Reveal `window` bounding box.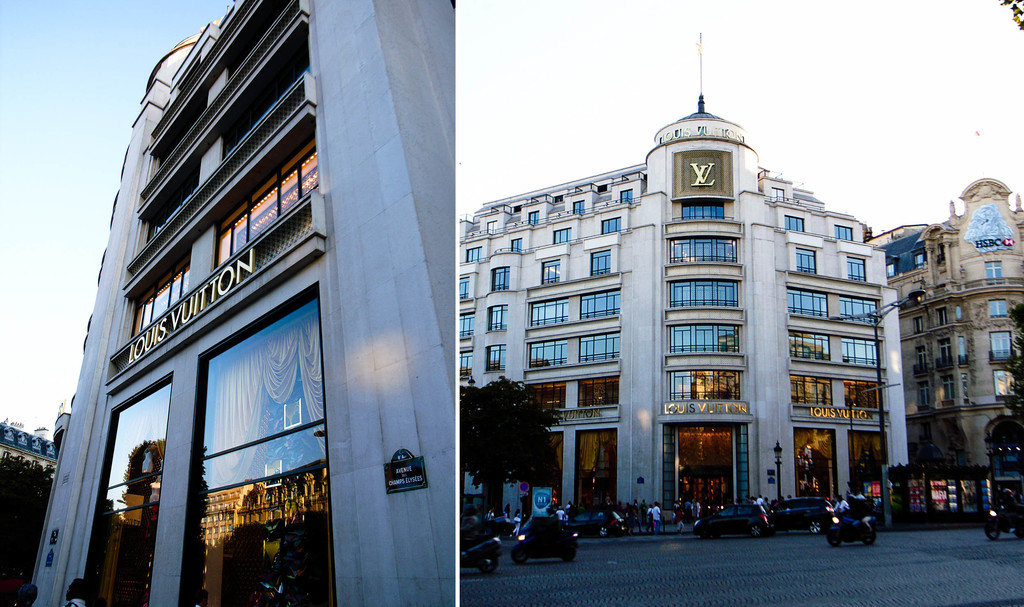
Revealed: <region>669, 373, 741, 400</region>.
